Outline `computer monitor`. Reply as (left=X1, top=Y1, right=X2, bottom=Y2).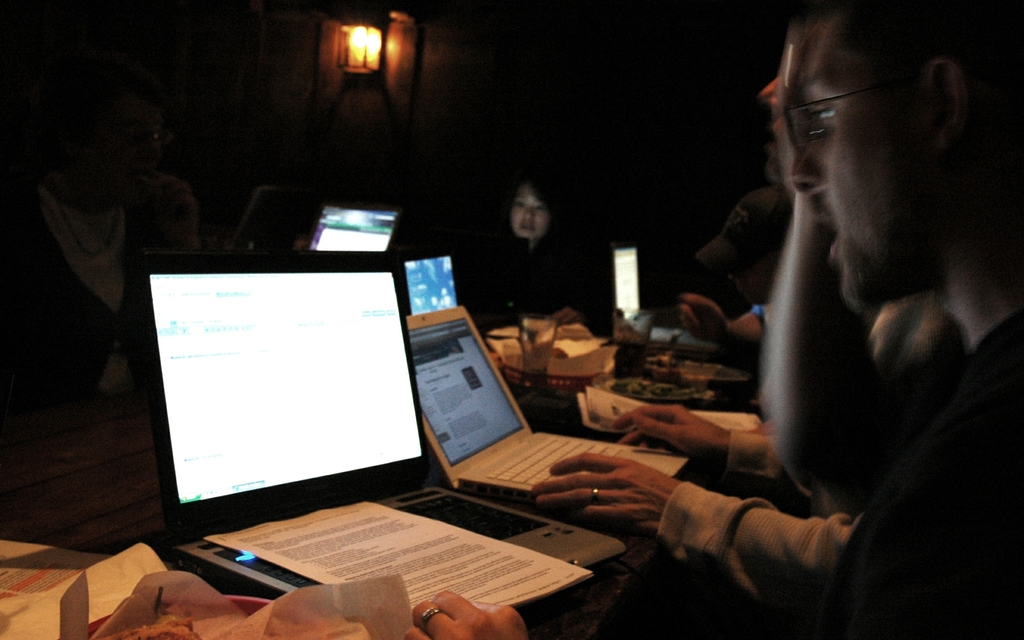
(left=305, top=192, right=393, bottom=254).
